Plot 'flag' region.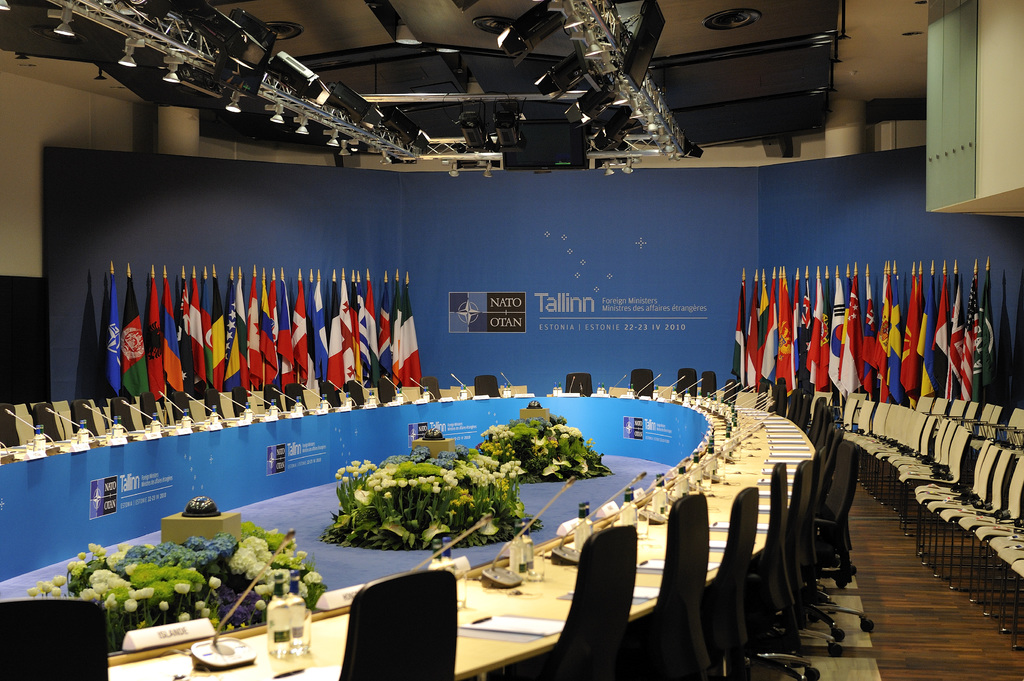
Plotted at 357:280:381:388.
